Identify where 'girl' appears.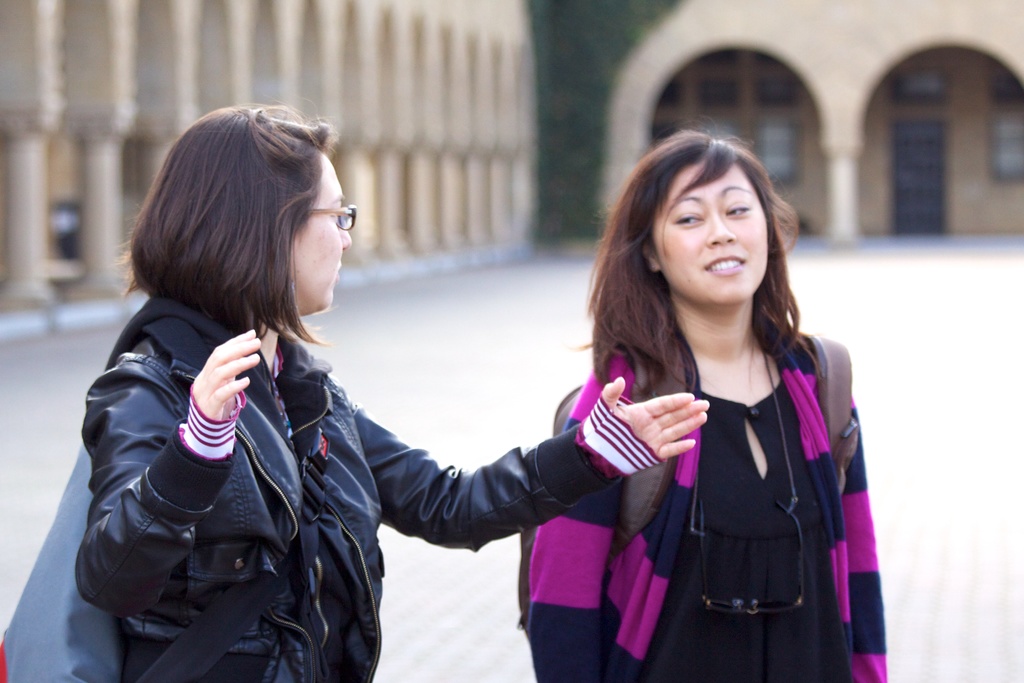
Appears at region(78, 105, 714, 682).
